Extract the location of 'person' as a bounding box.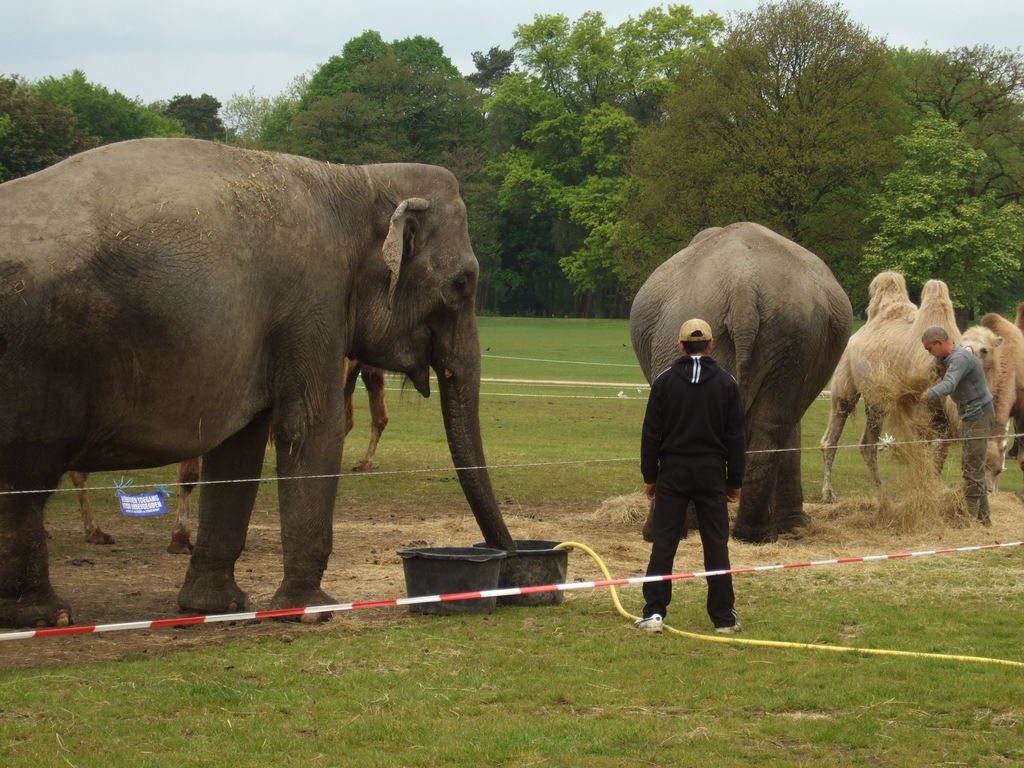
<box>639,282,762,642</box>.
